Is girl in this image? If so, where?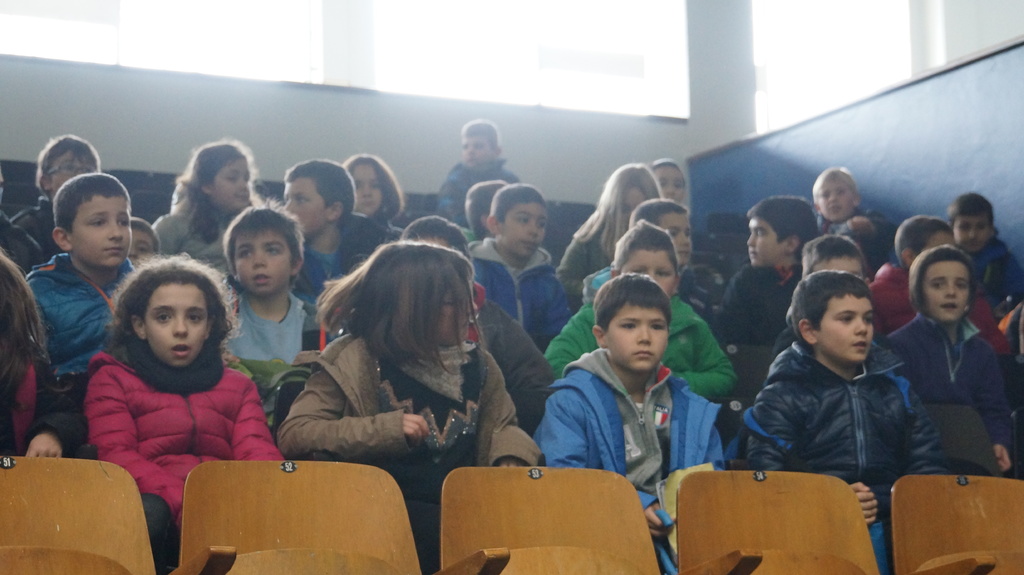
Yes, at box(275, 238, 542, 574).
